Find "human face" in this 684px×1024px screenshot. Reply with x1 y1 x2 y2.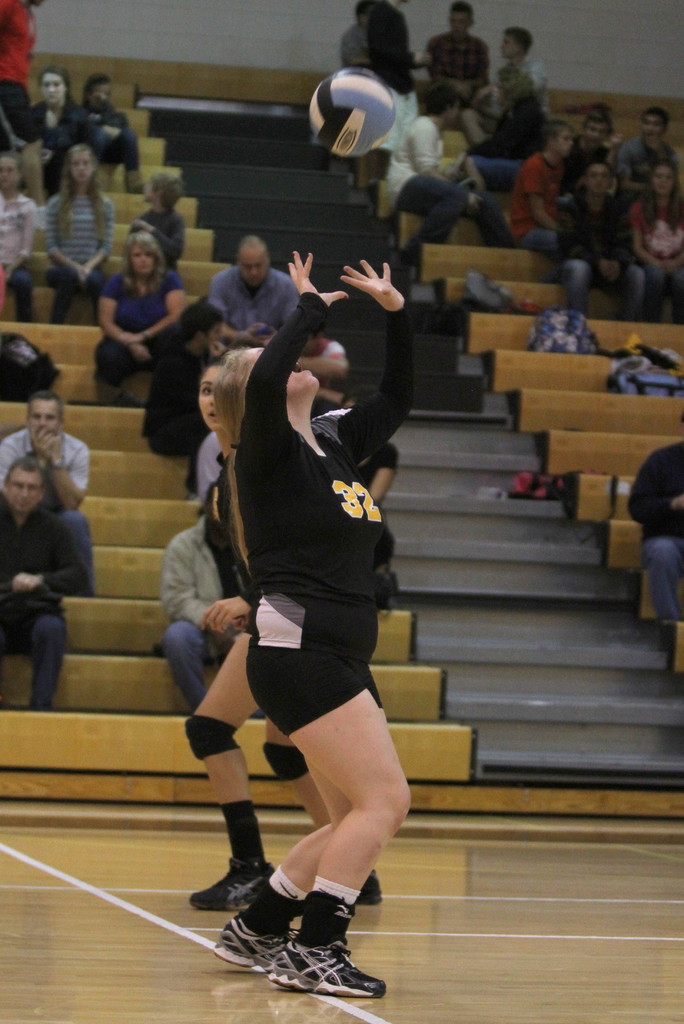
71 152 93 181.
